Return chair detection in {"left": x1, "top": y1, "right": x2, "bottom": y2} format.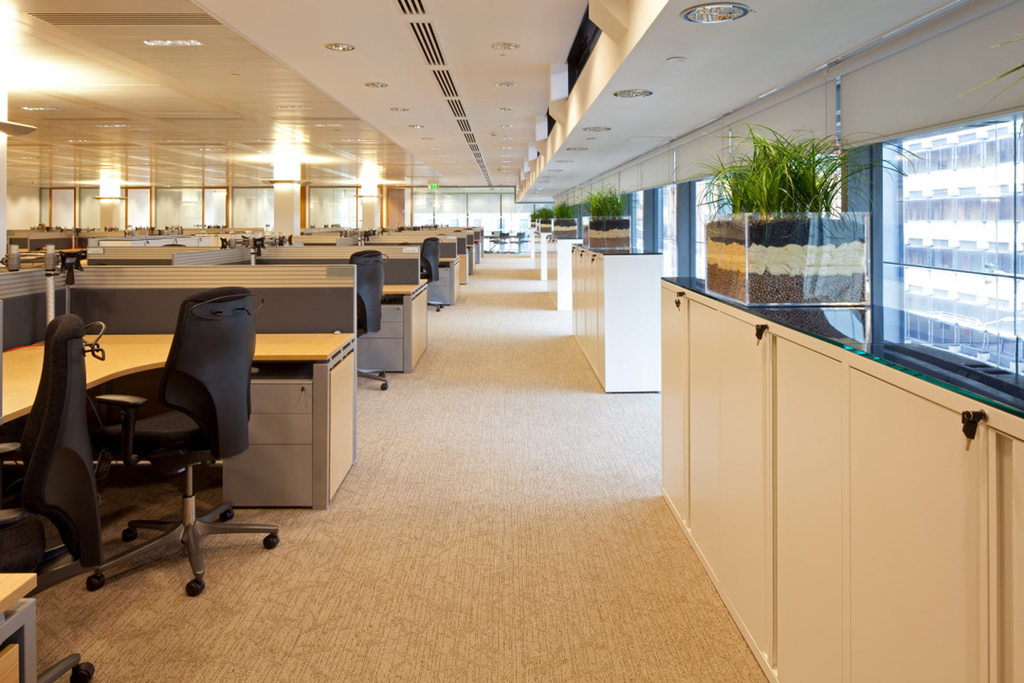
{"left": 71, "top": 271, "right": 250, "bottom": 584}.
